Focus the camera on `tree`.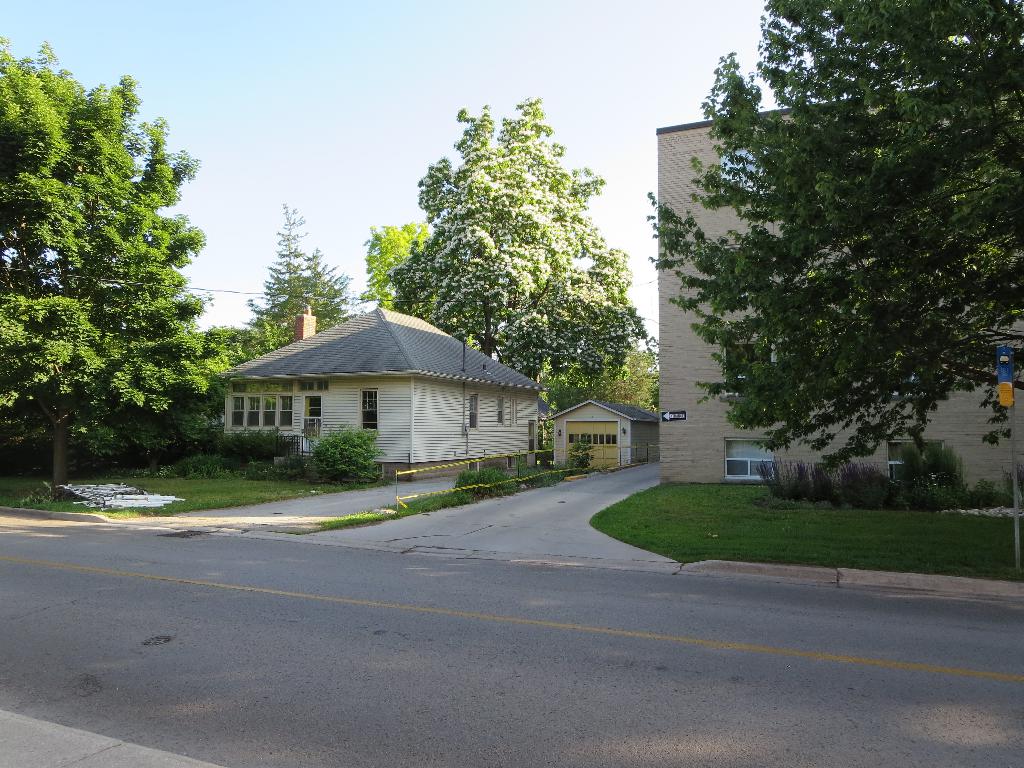
Focus region: select_region(640, 0, 1023, 475).
